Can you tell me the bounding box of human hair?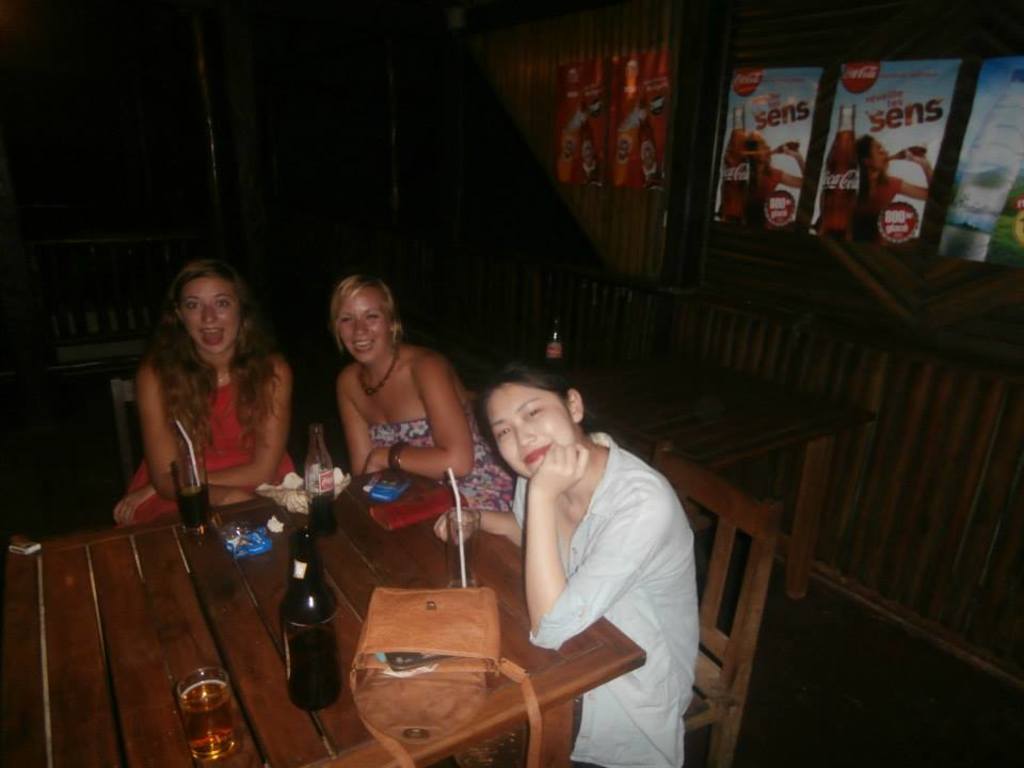
<region>133, 250, 270, 457</region>.
